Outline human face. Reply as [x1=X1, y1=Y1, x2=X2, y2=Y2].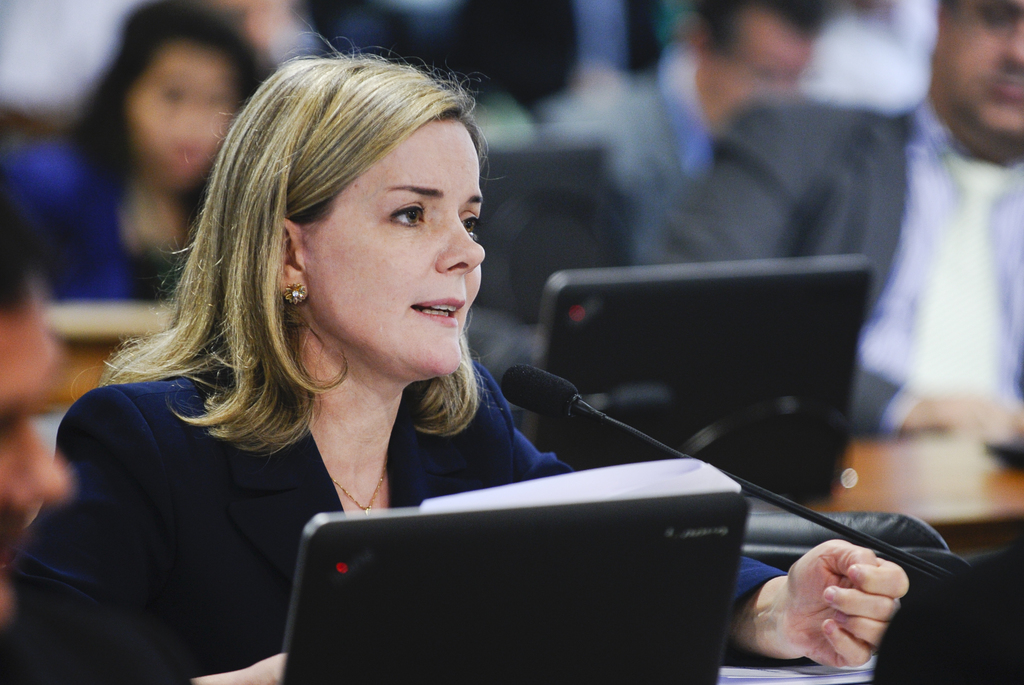
[x1=305, y1=120, x2=489, y2=379].
